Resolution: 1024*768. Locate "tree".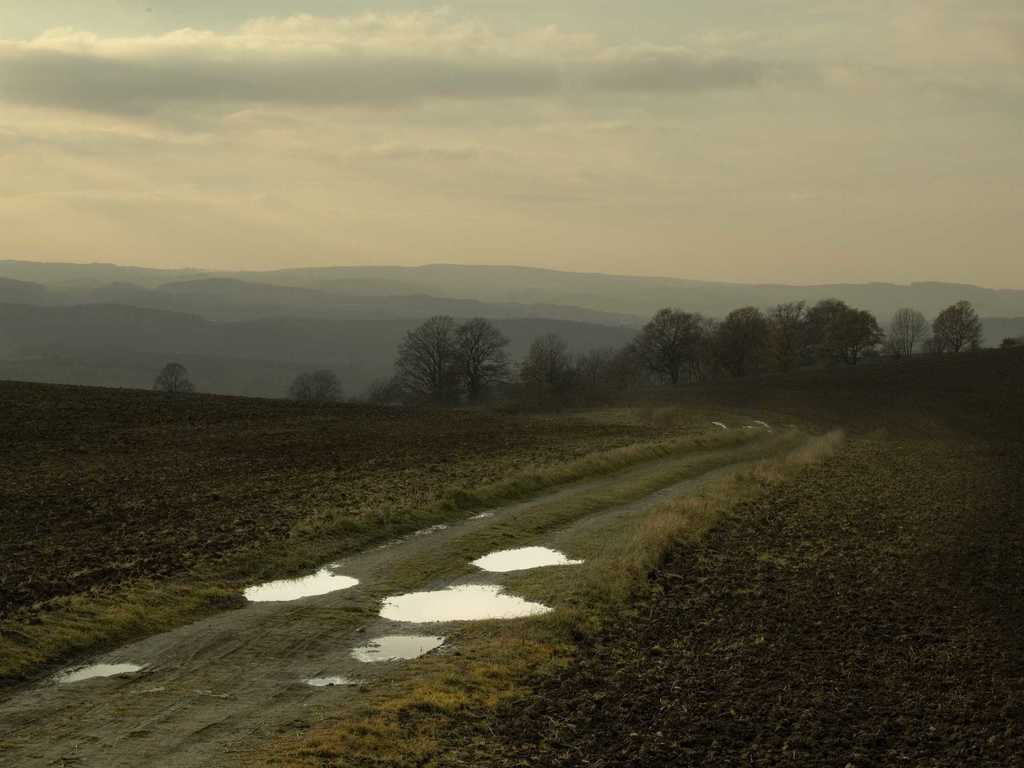
detection(151, 365, 197, 397).
